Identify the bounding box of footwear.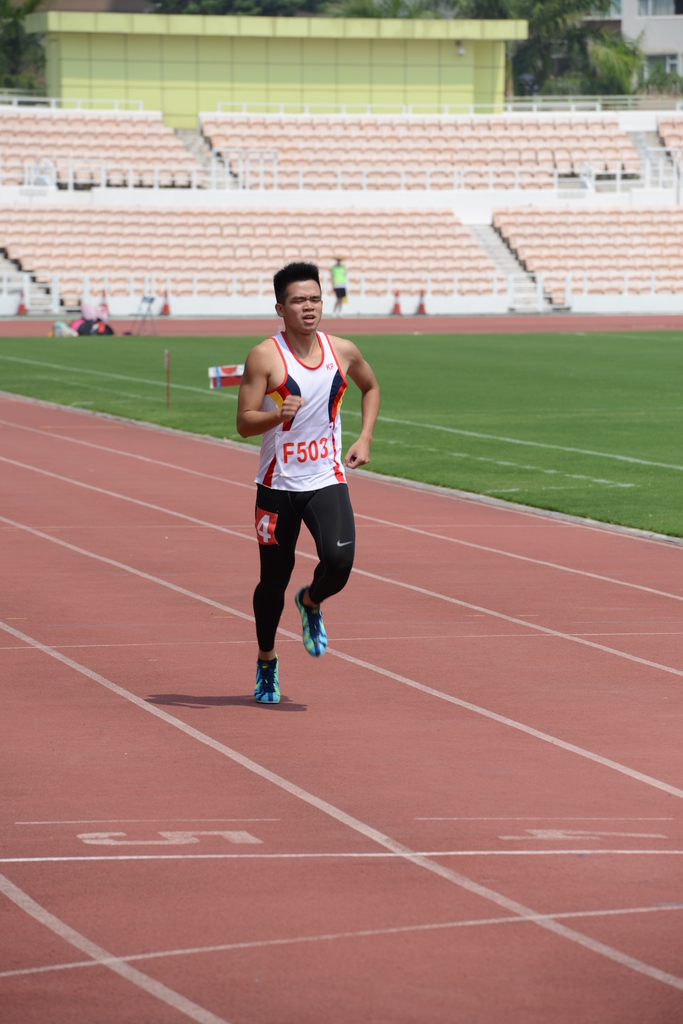
(256,661,279,705).
